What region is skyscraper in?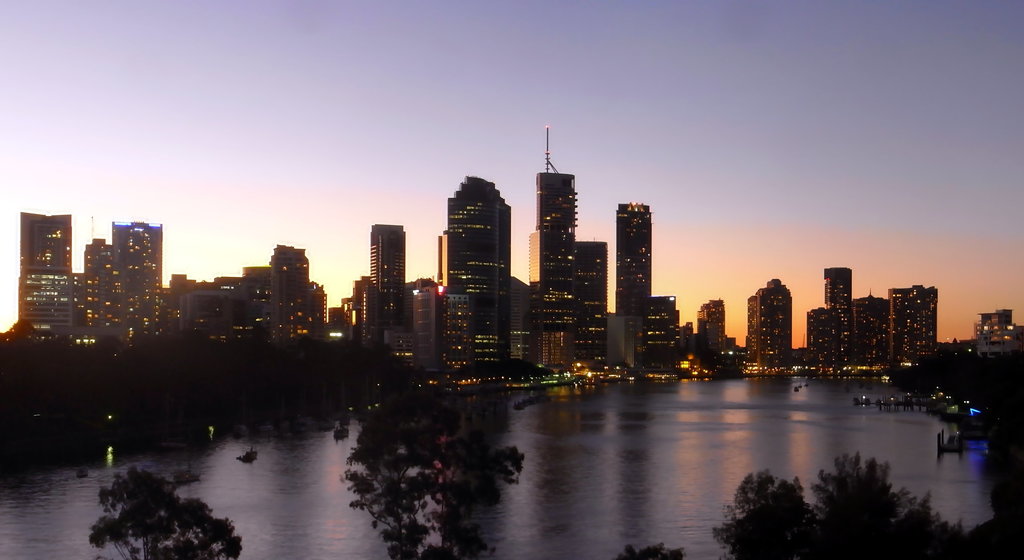
detection(745, 274, 793, 367).
